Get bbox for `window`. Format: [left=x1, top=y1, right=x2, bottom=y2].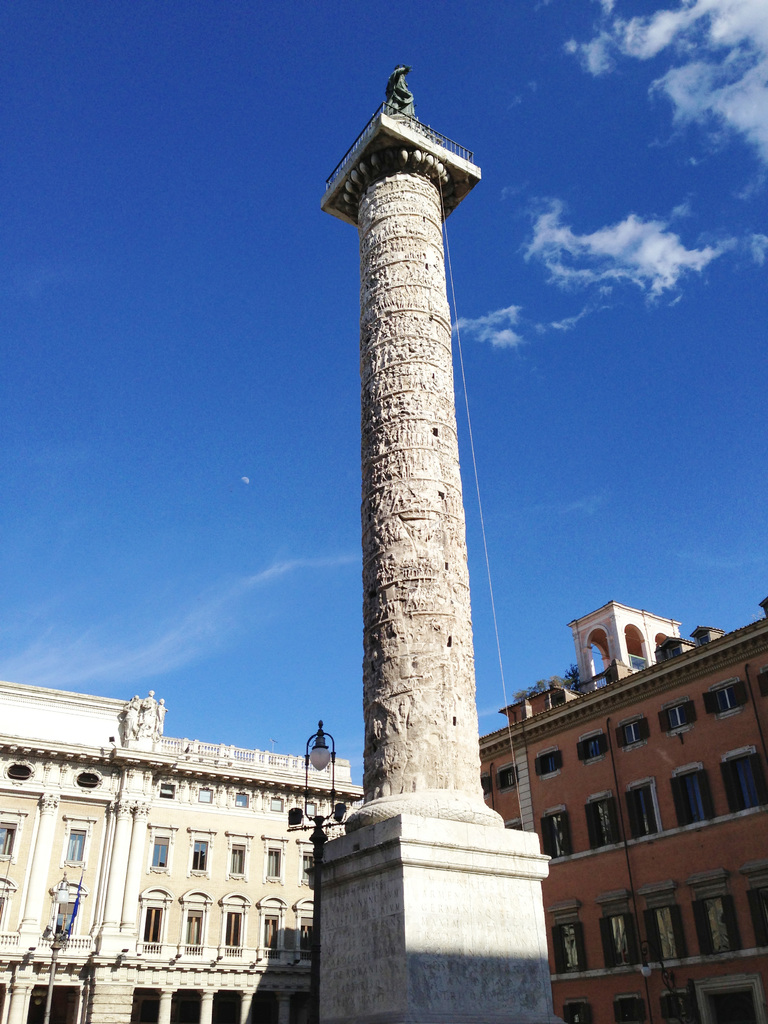
[left=293, top=834, right=316, bottom=897].
